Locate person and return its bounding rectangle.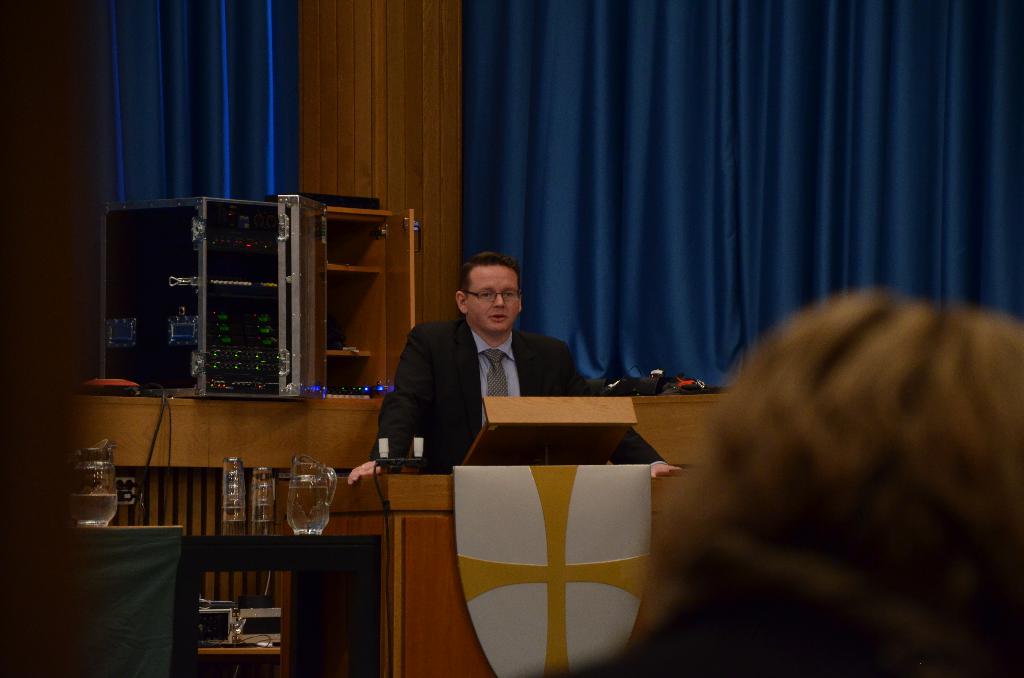
<box>375,252,578,478</box>.
